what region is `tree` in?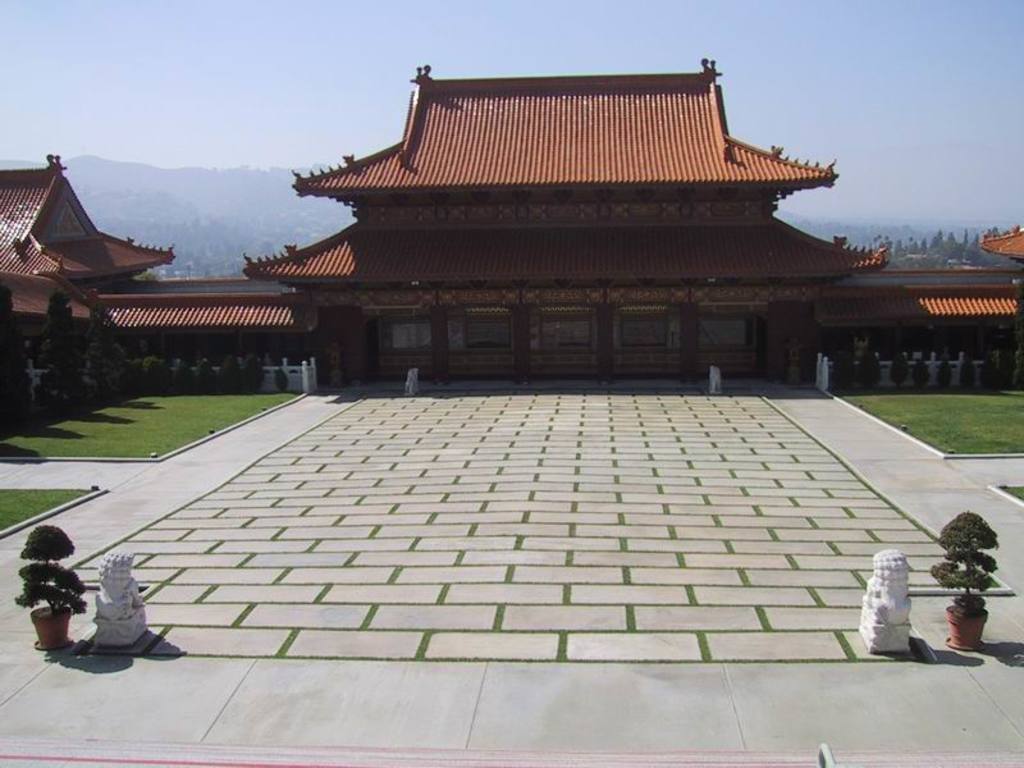
<box>0,276,38,444</box>.
